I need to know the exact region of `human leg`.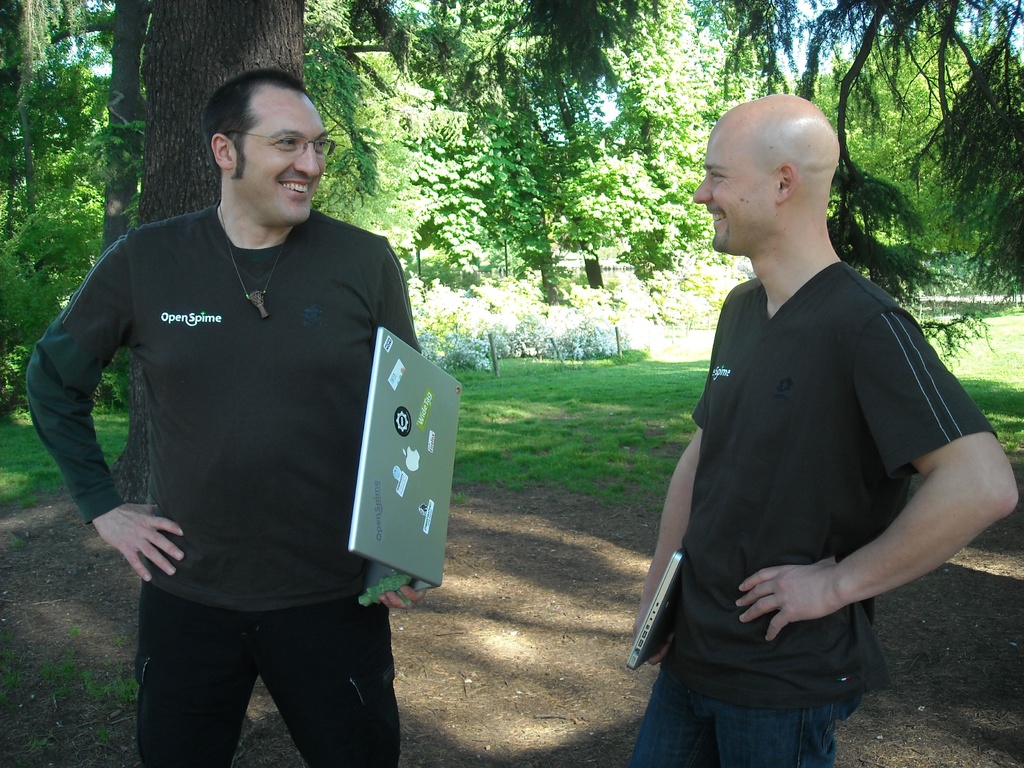
Region: BBox(246, 584, 387, 767).
